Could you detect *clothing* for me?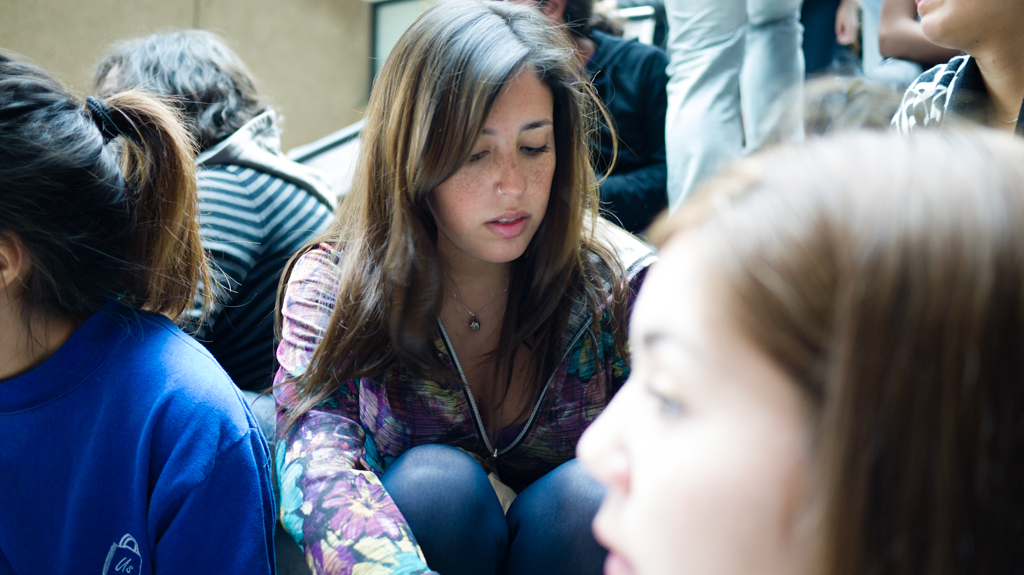
Detection result: detection(580, 18, 689, 242).
